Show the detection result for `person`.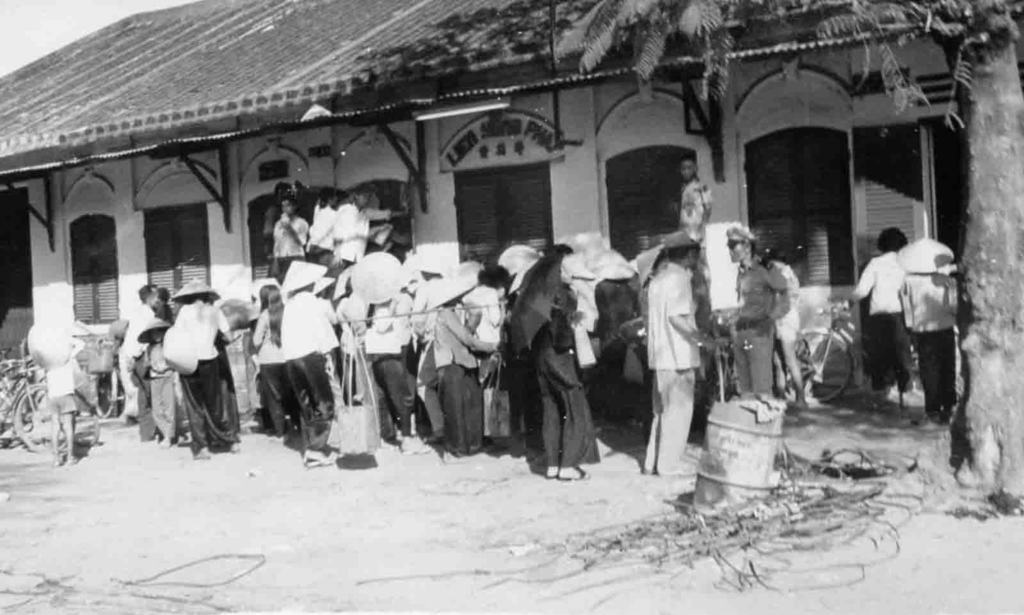
<bbox>846, 222, 909, 408</bbox>.
